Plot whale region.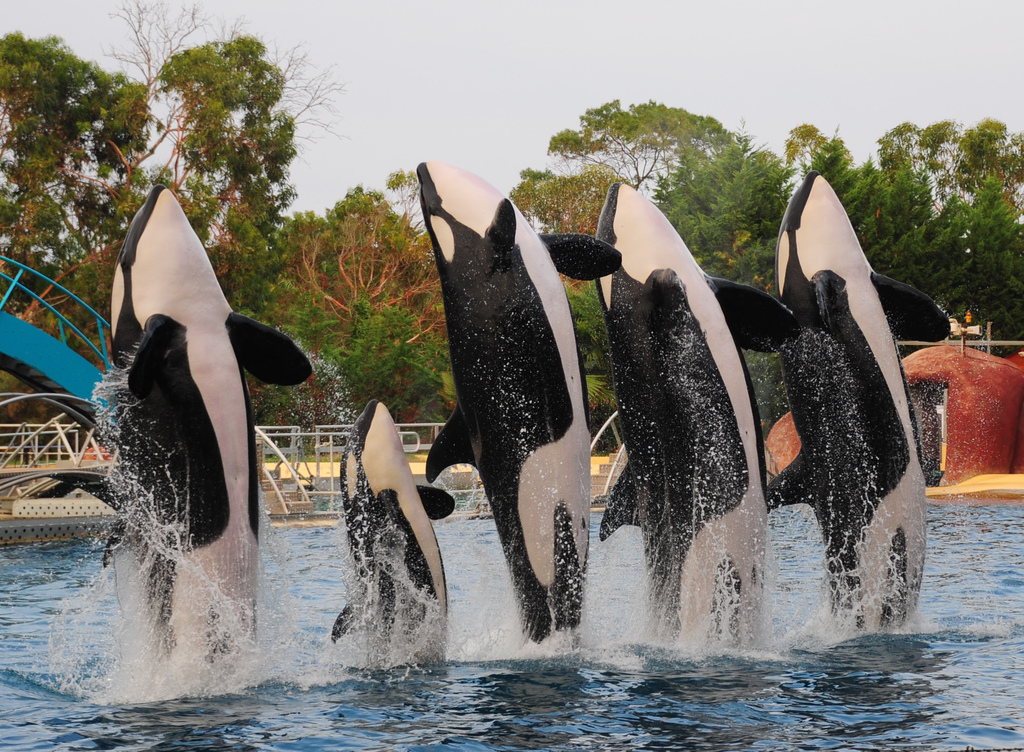
Plotted at 591 180 804 658.
